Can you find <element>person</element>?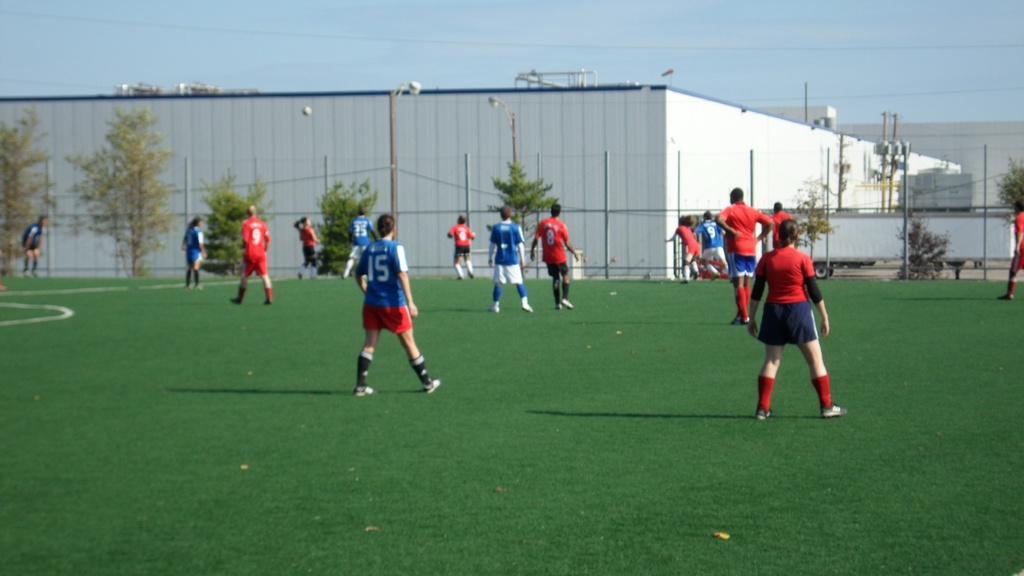
Yes, bounding box: <bbox>447, 214, 476, 277</bbox>.
